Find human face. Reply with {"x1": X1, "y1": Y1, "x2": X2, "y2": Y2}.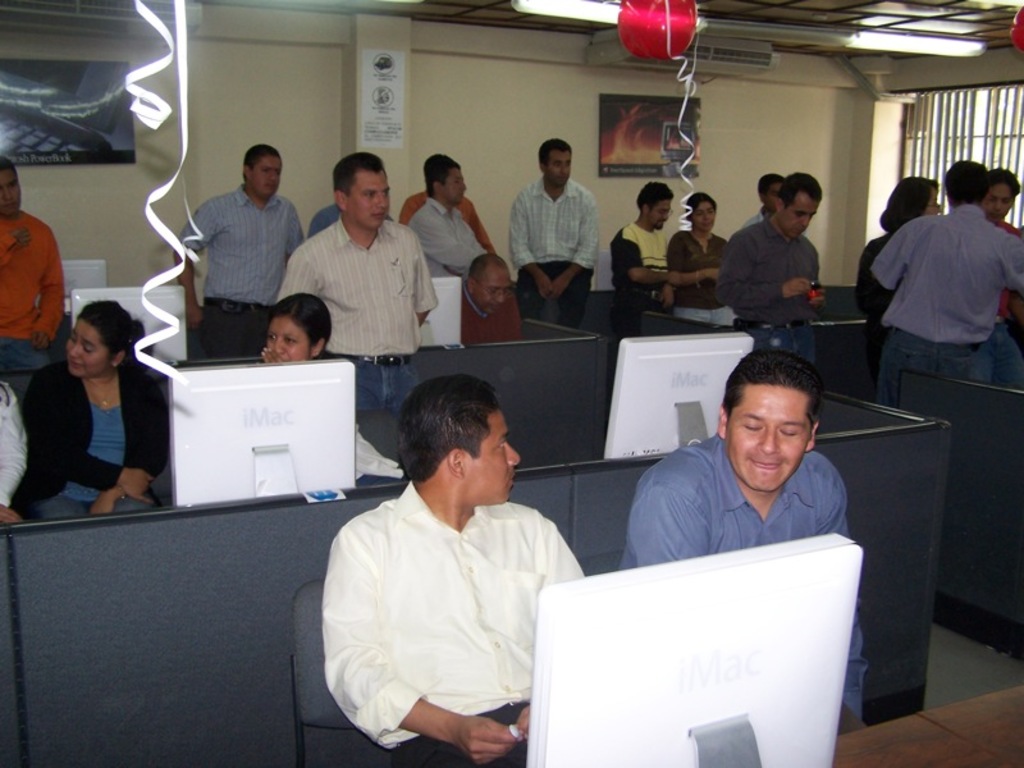
{"x1": 986, "y1": 180, "x2": 1014, "y2": 221}.
